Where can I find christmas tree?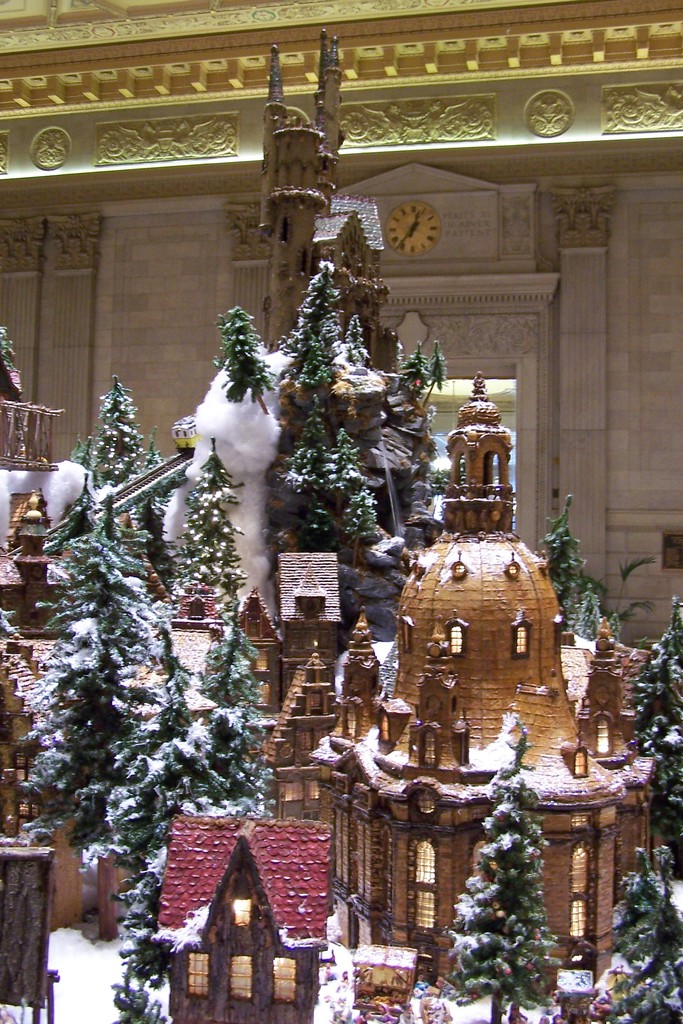
You can find it at bbox(106, 672, 215, 863).
